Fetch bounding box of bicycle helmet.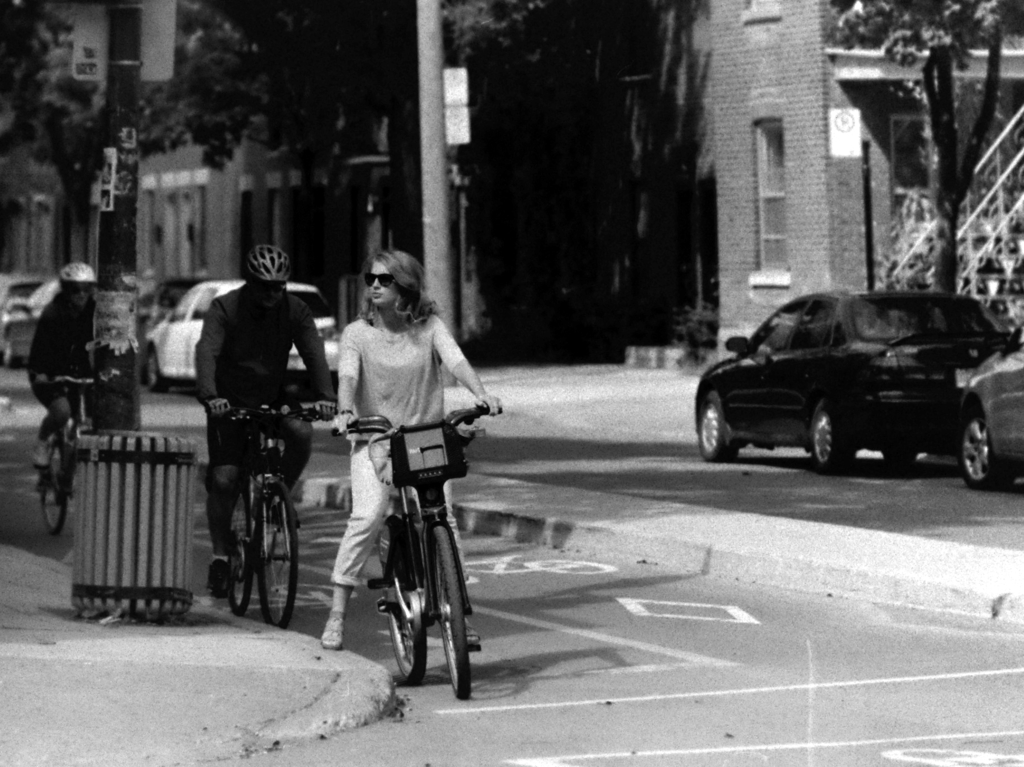
Bbox: bbox=(246, 244, 292, 283).
